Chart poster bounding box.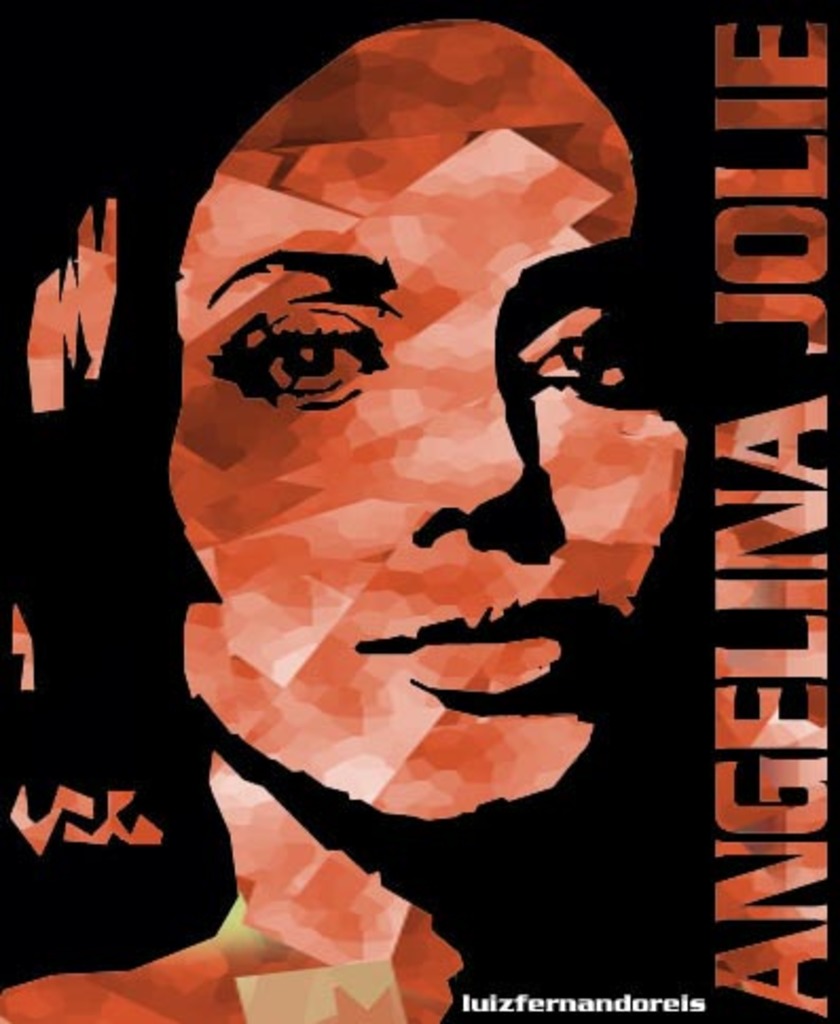
Charted: [0, 0, 838, 1022].
